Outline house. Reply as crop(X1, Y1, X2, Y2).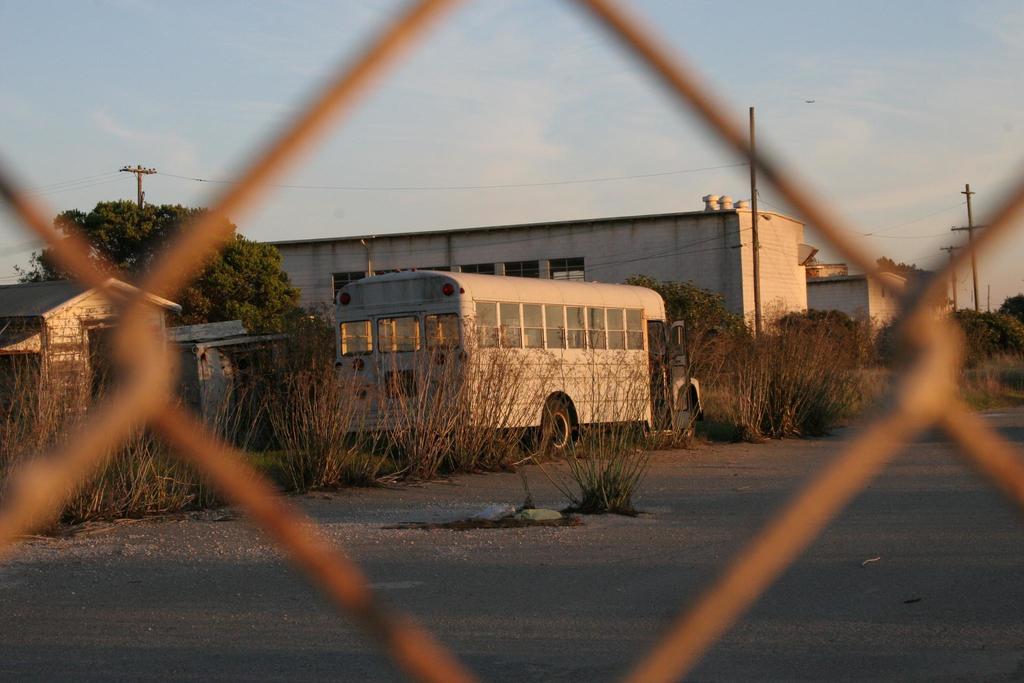
crop(797, 270, 957, 329).
